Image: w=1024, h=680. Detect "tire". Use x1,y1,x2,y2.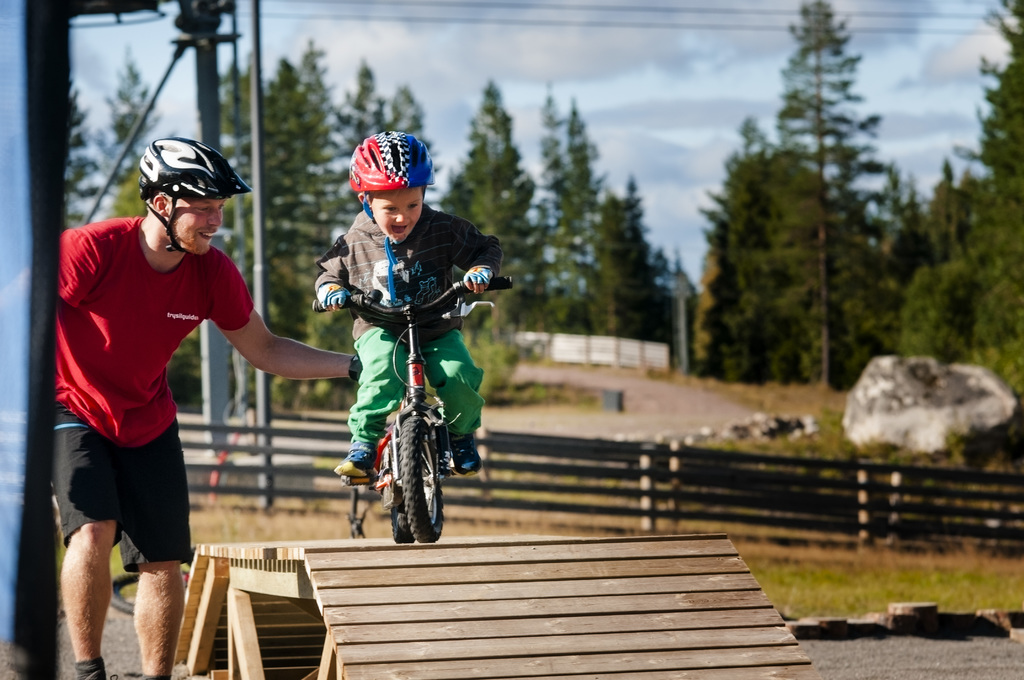
390,497,414,539.
